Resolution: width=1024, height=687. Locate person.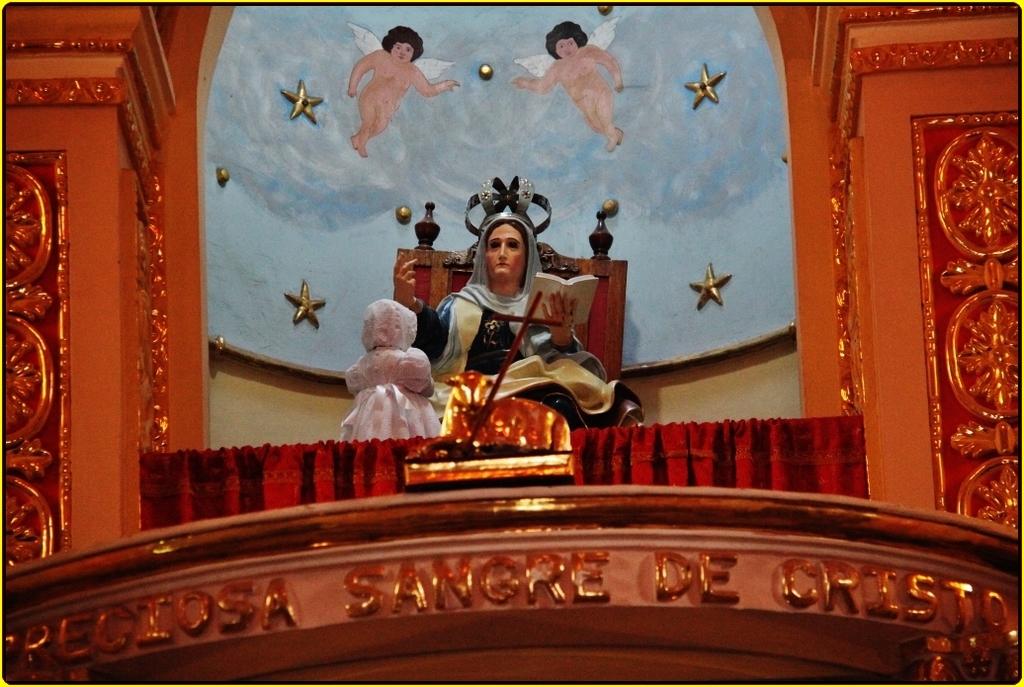
(351,29,463,167).
